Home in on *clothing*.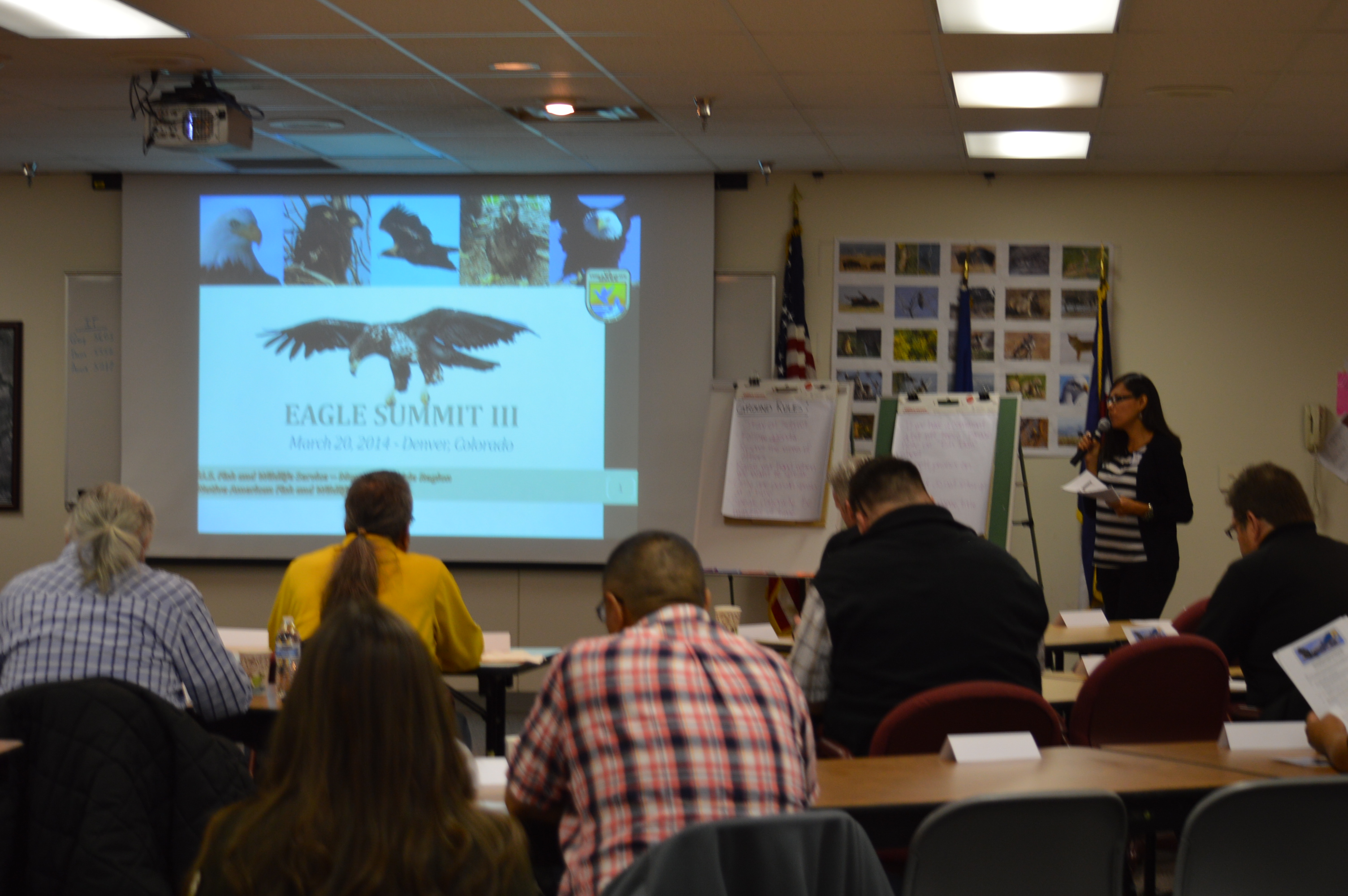
Homed in at rect(367, 232, 384, 252).
